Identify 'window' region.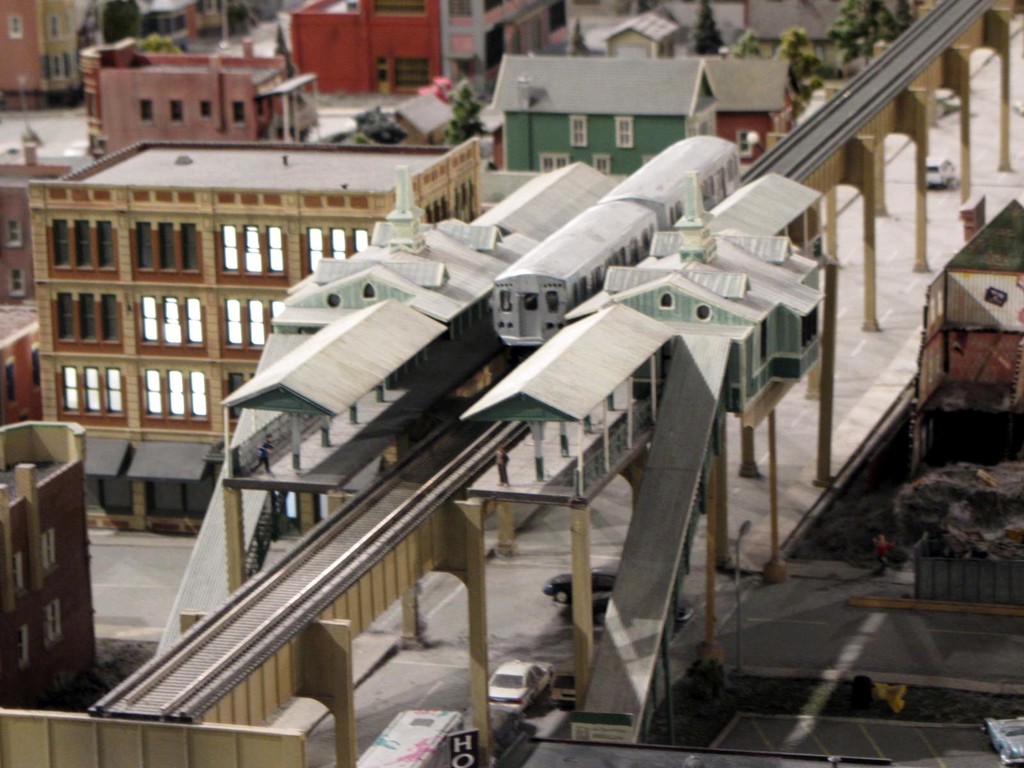
Region: crop(179, 220, 198, 273).
